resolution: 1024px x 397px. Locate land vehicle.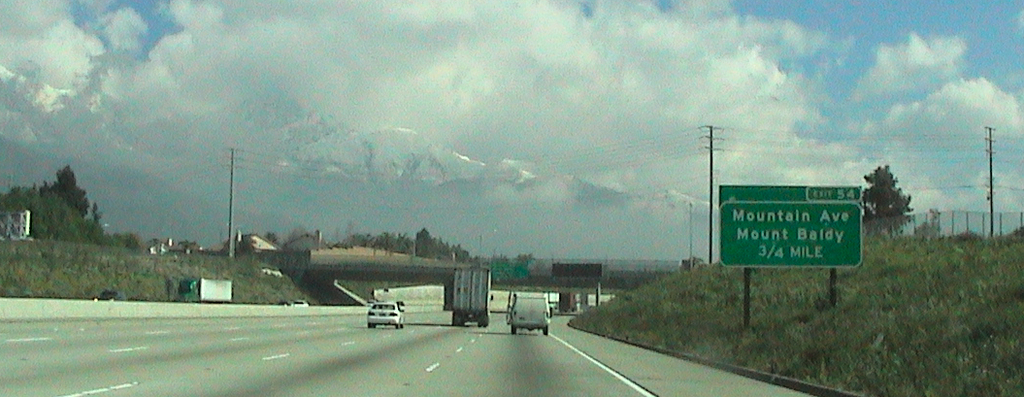
l=365, t=299, r=408, b=331.
